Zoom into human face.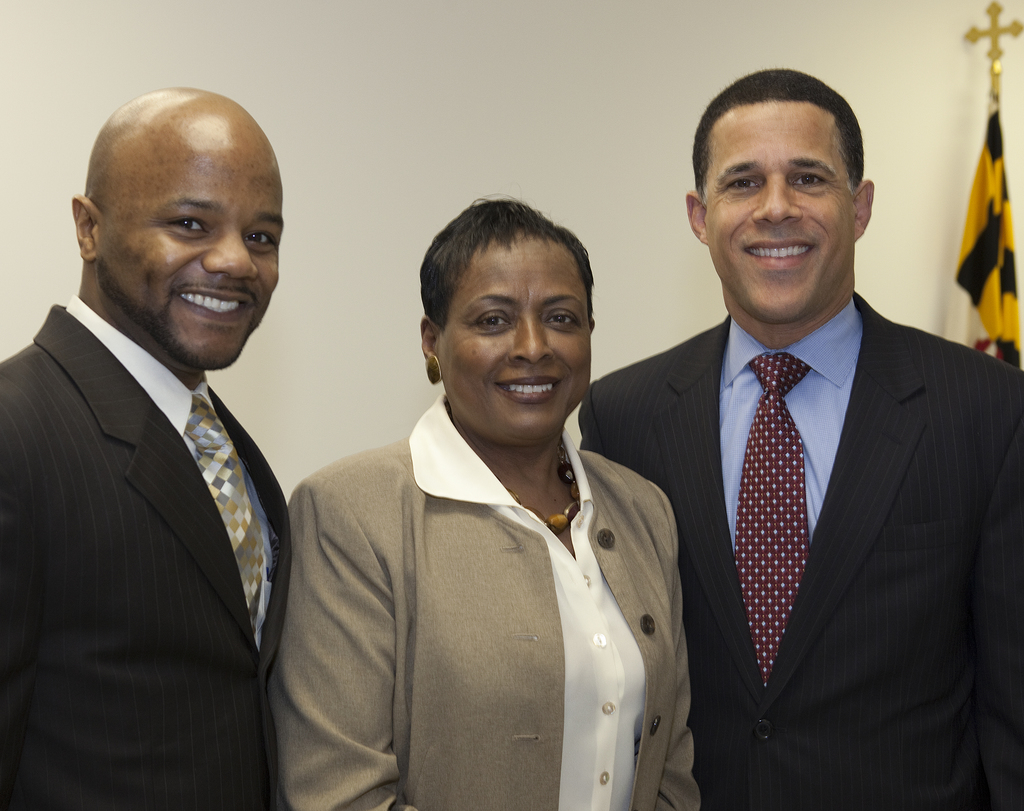
Zoom target: [704,102,851,324].
